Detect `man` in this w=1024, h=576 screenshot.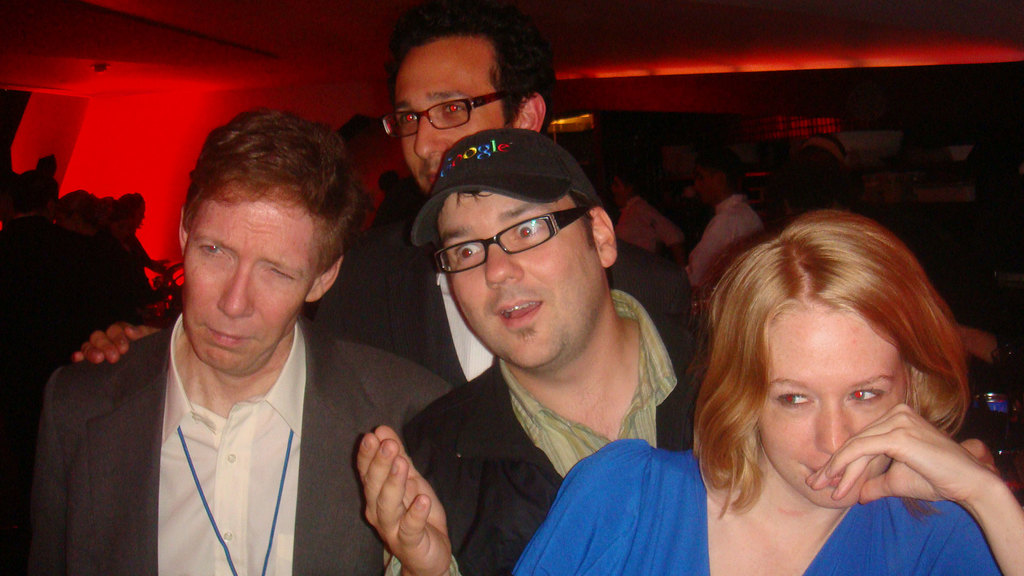
Detection: BBox(72, 0, 696, 397).
